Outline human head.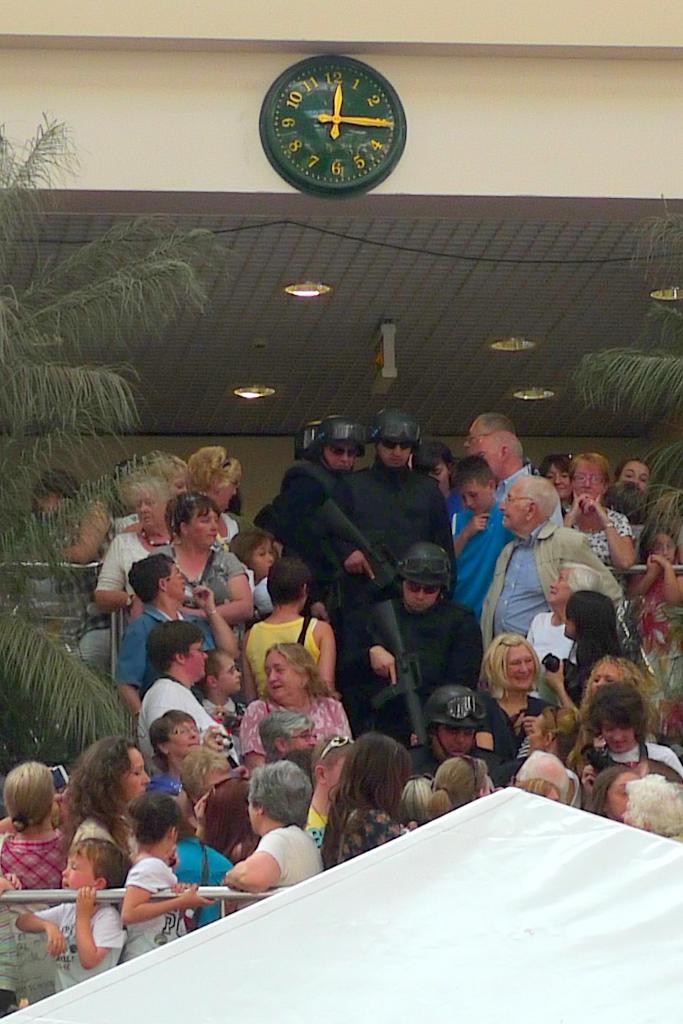
Outline: BBox(396, 541, 453, 614).
